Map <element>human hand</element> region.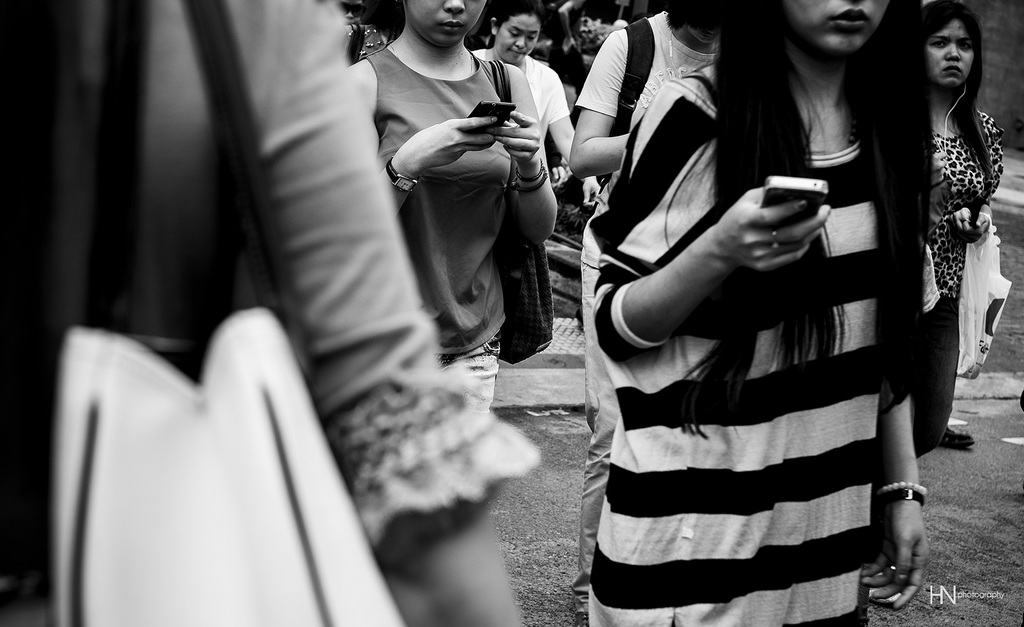
Mapped to rect(582, 176, 602, 211).
